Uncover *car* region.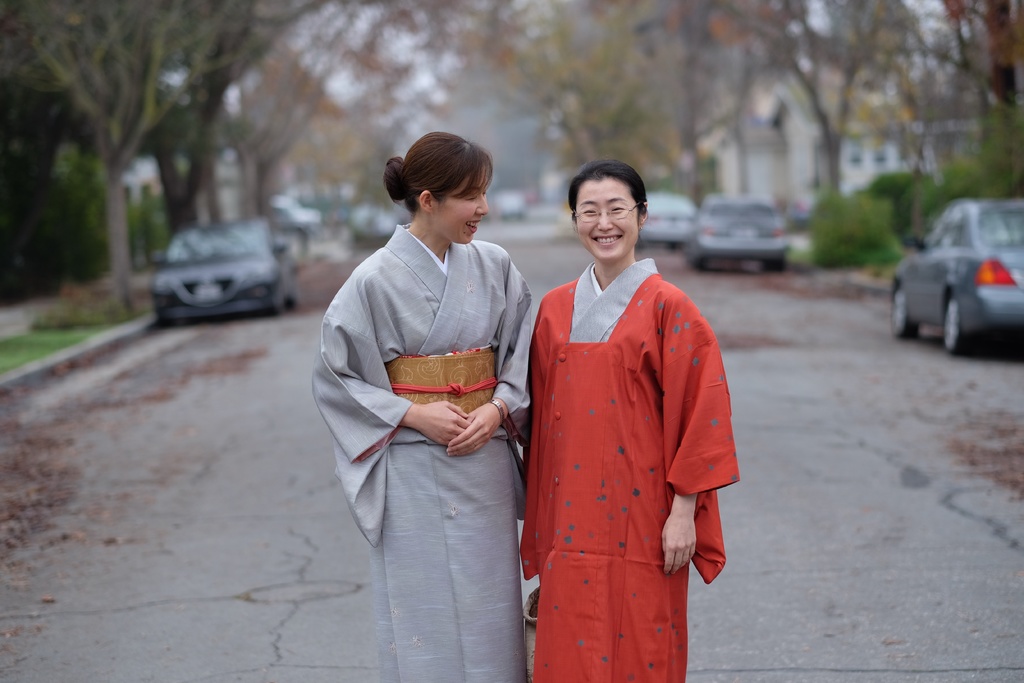
Uncovered: x1=681 y1=186 x2=796 y2=277.
